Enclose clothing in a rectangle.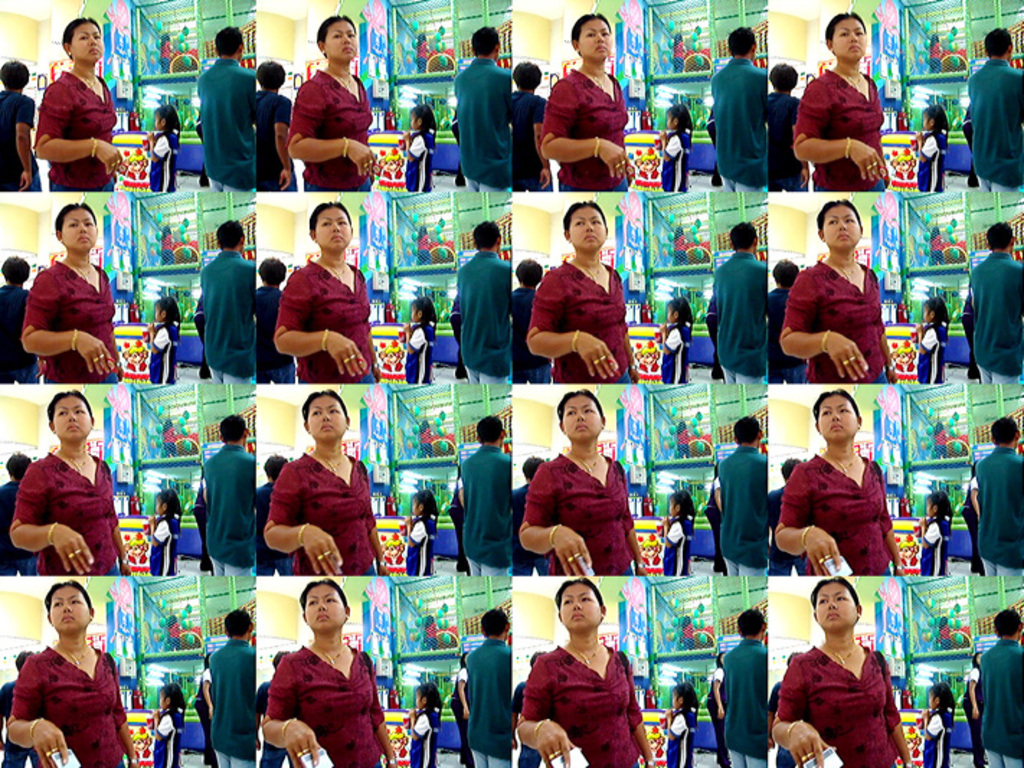
[x1=972, y1=445, x2=1023, y2=575].
